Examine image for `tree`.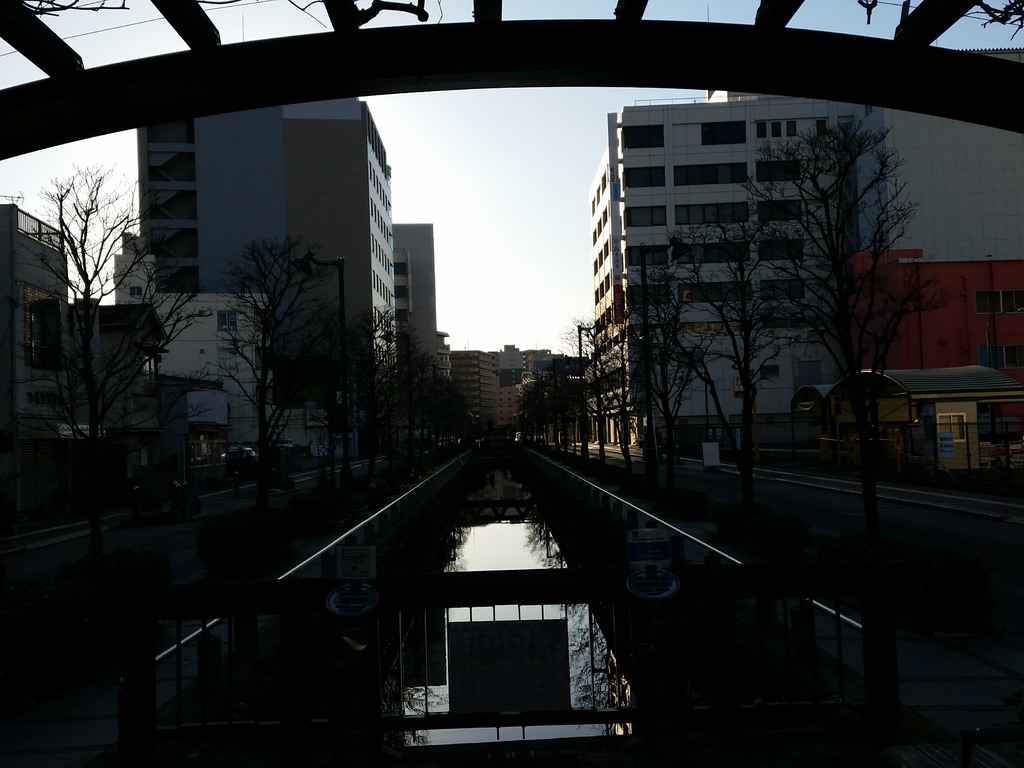
Examination result: (768, 113, 913, 504).
